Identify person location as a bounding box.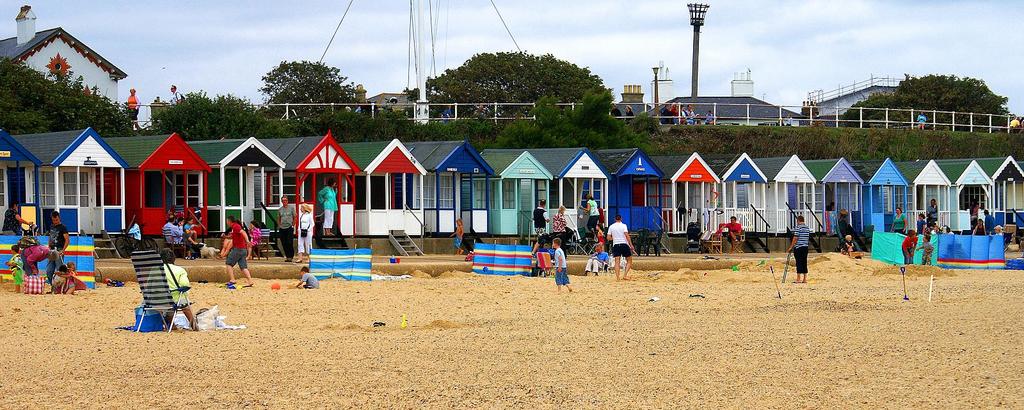
detection(554, 236, 575, 295).
